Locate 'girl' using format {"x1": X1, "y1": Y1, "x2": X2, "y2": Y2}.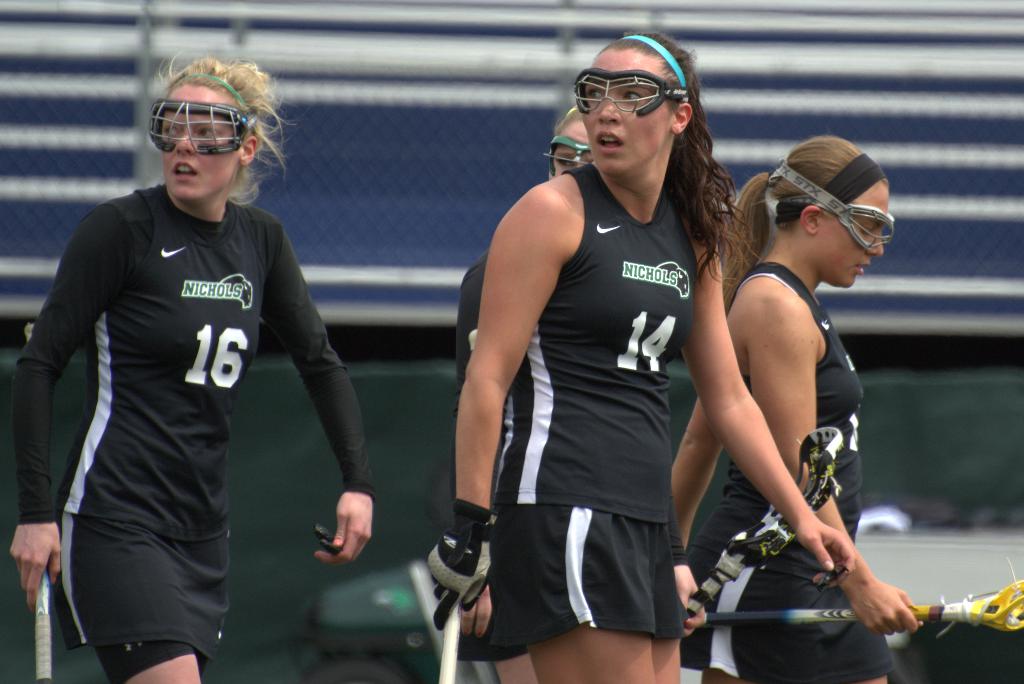
{"x1": 7, "y1": 51, "x2": 377, "y2": 683}.
